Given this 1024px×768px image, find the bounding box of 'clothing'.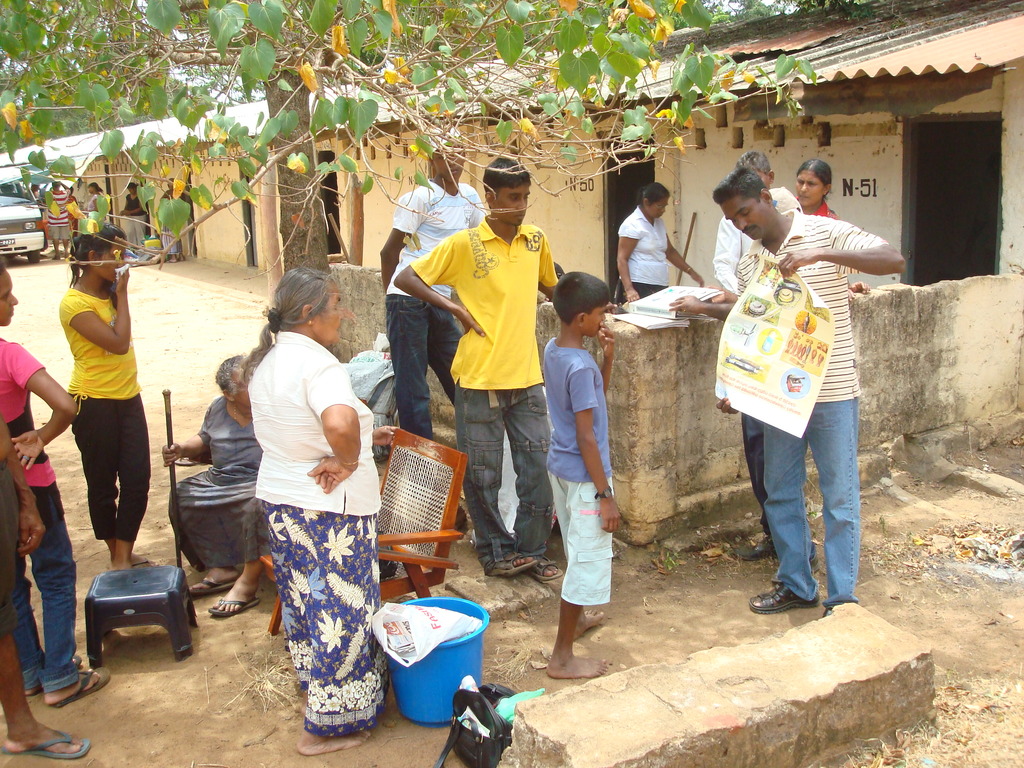
BBox(168, 395, 271, 570).
